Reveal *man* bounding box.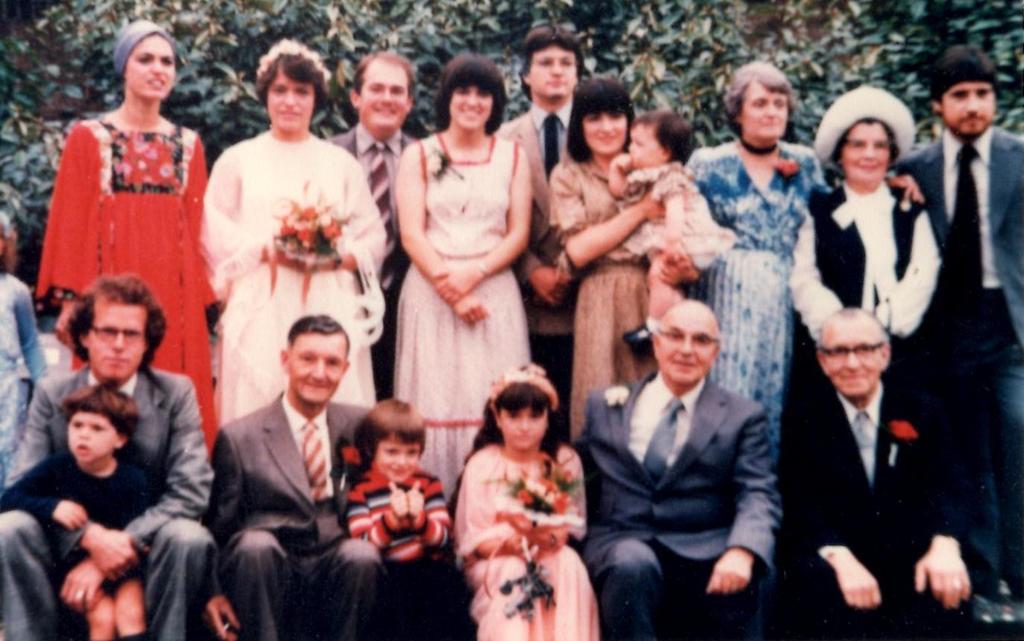
Revealed: 492,22,592,439.
